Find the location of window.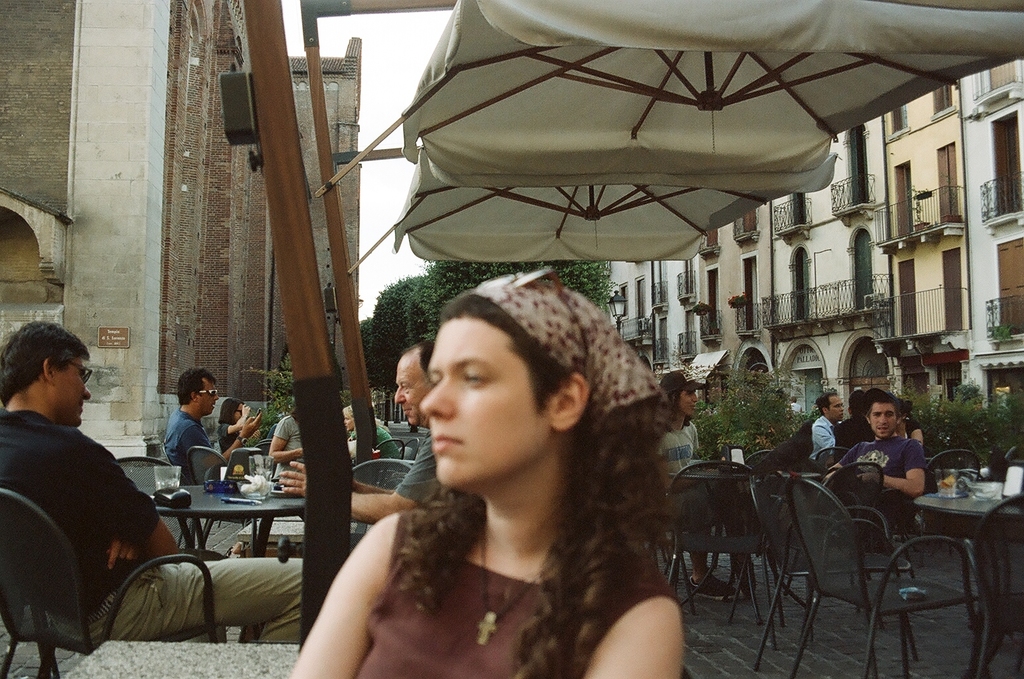
Location: <box>928,87,958,113</box>.
